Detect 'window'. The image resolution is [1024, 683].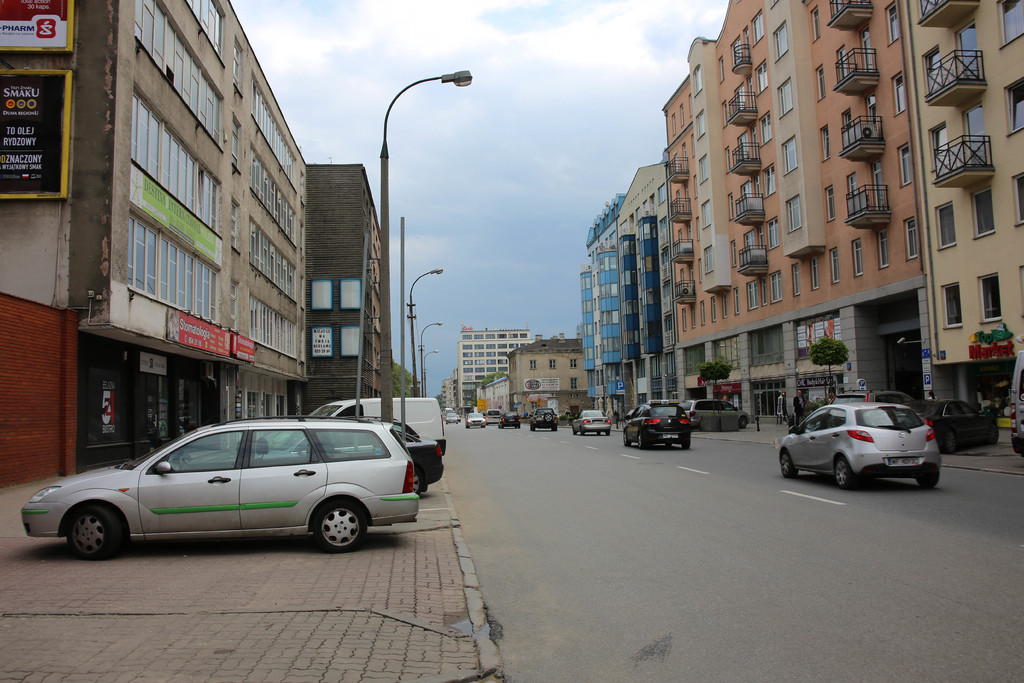
761 163 775 199.
